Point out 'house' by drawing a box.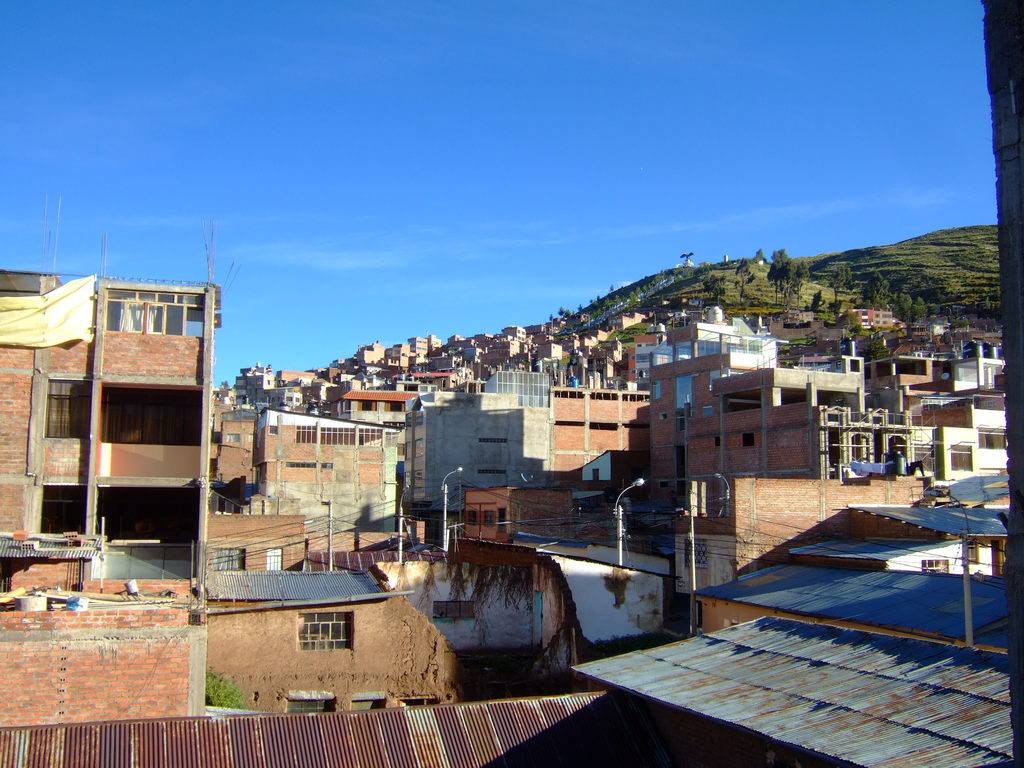
[425, 331, 444, 355].
